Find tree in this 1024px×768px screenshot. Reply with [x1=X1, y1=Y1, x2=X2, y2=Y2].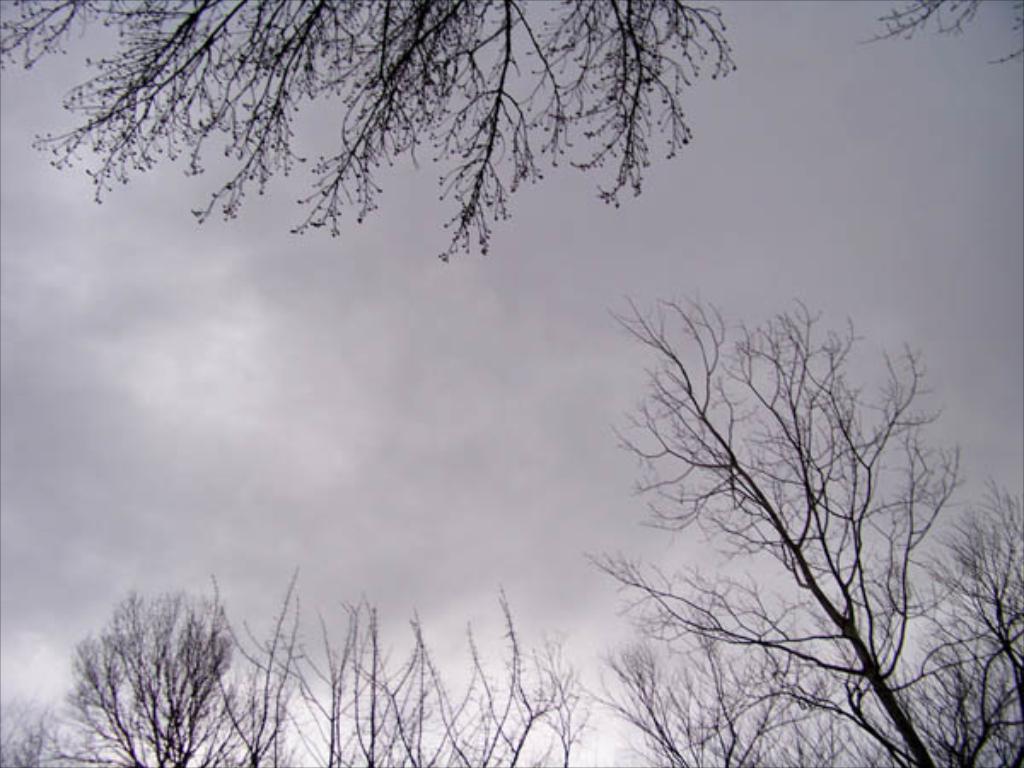
[x1=0, y1=0, x2=1022, y2=263].
